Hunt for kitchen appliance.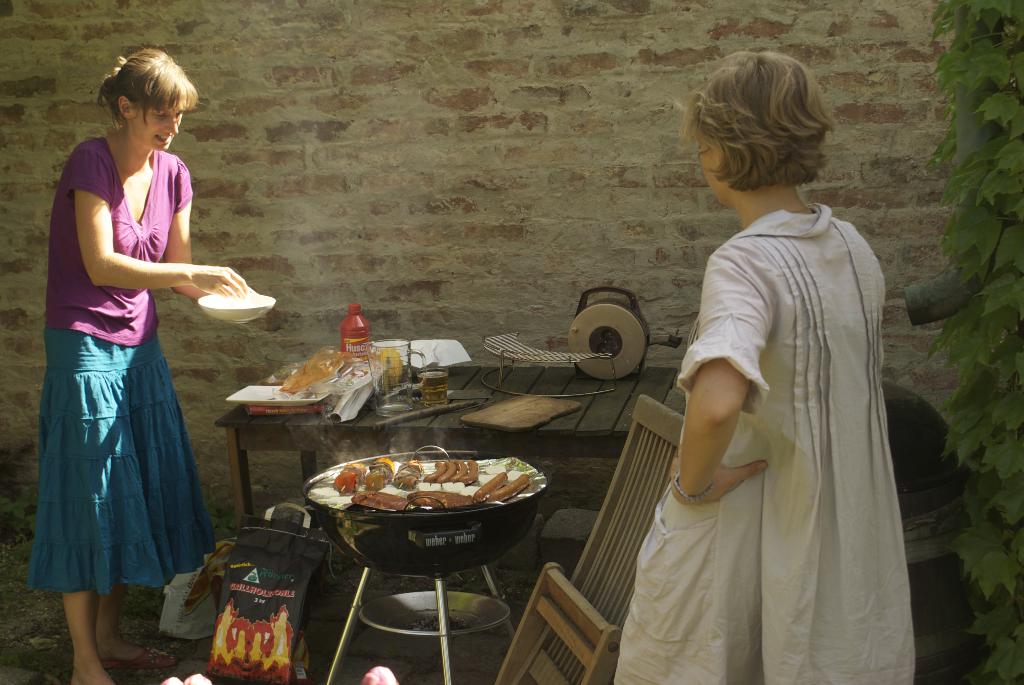
Hunted down at [left=419, top=362, right=456, bottom=408].
